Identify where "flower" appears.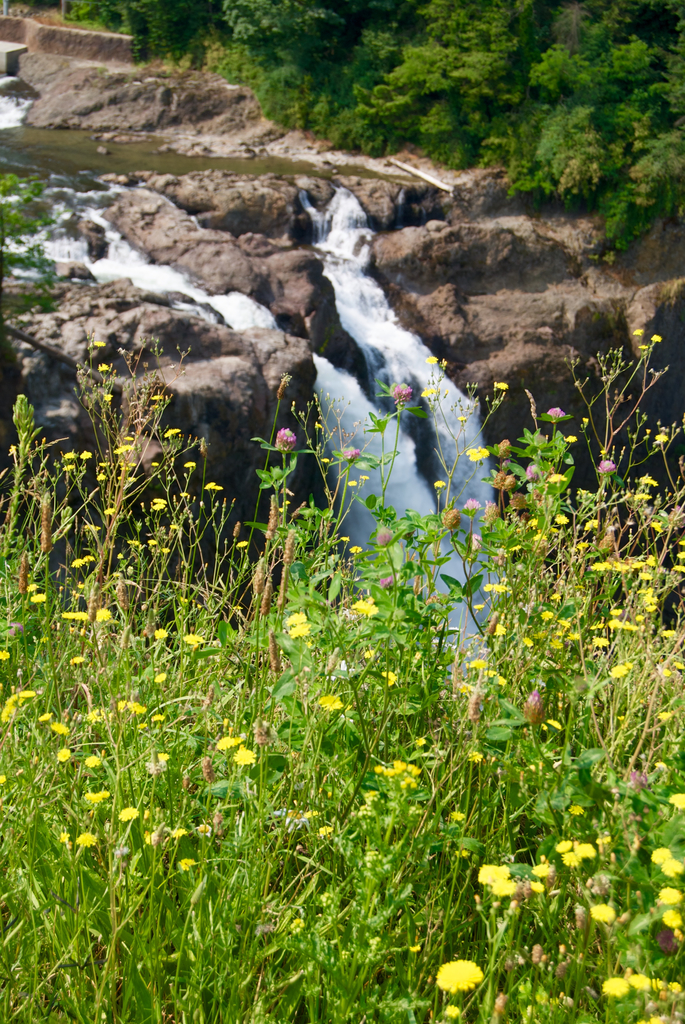
Appears at [x1=424, y1=357, x2=438, y2=365].
